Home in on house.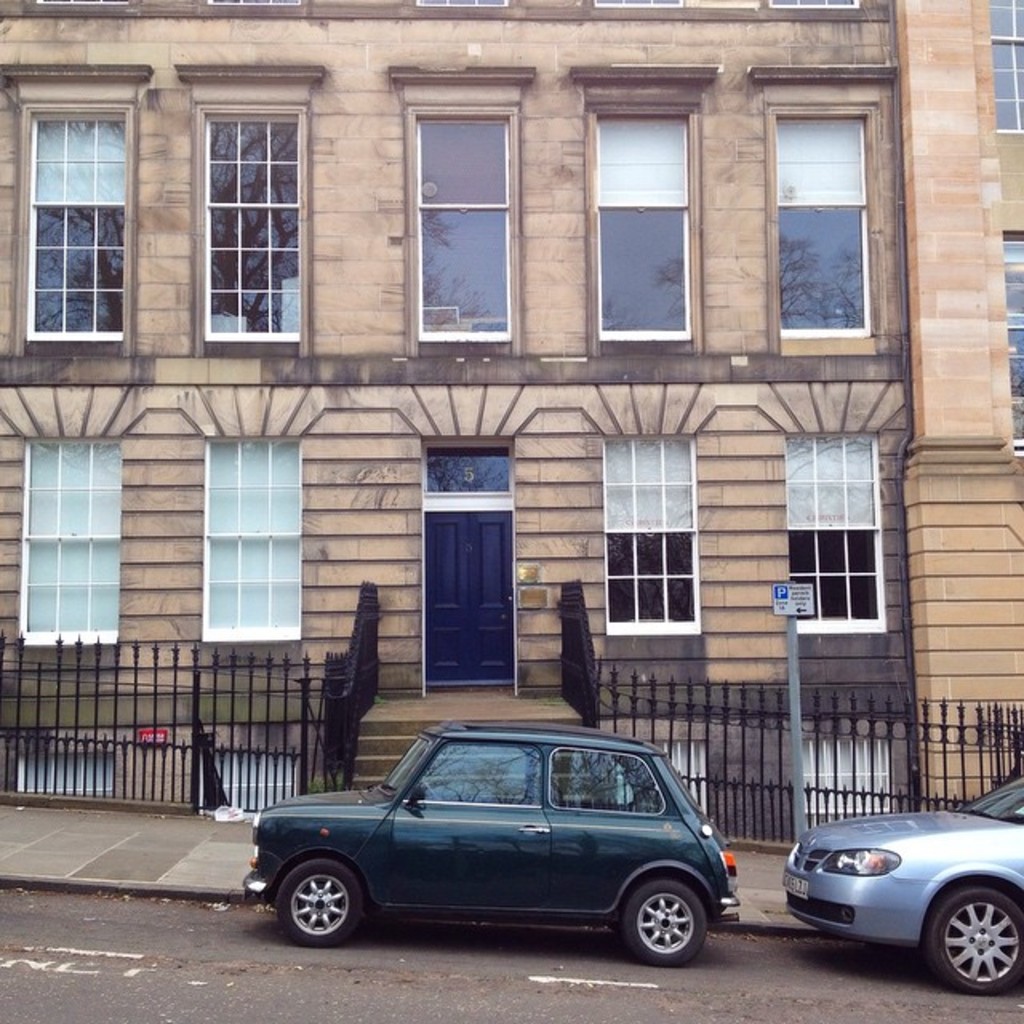
Homed in at [left=6, top=0, right=1023, bottom=840].
